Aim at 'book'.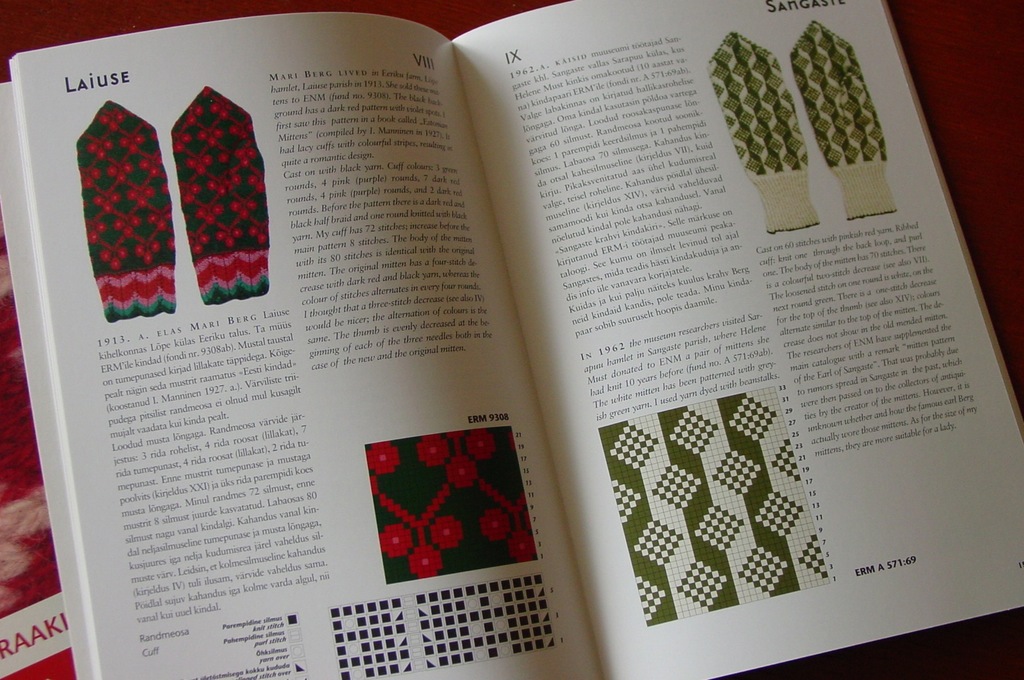
Aimed at 100 0 1016 679.
